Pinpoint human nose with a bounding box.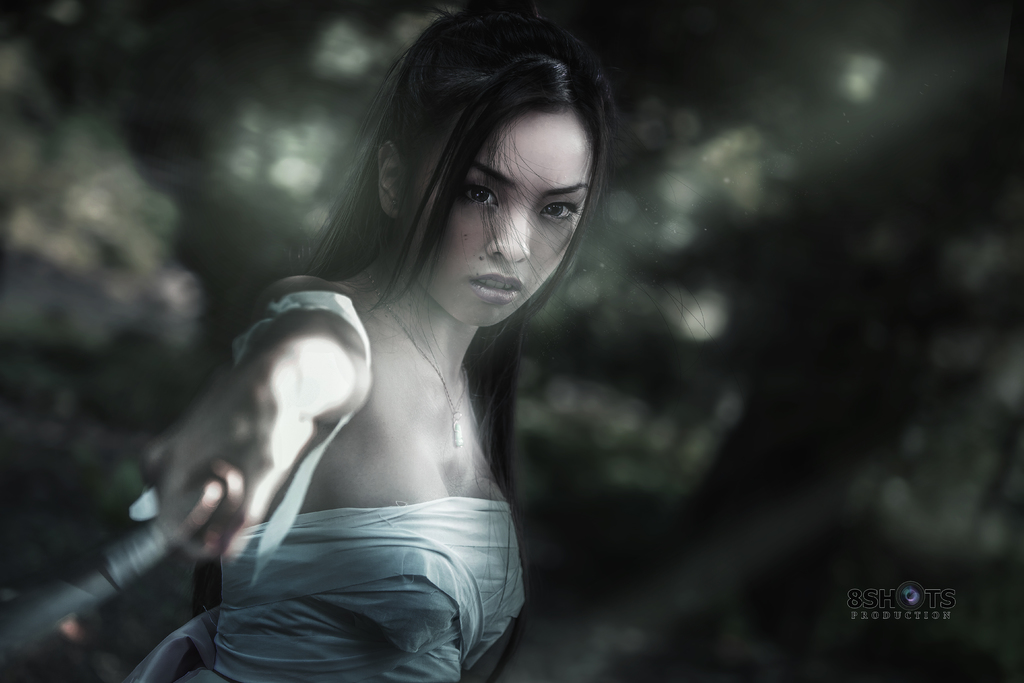
488:208:527:263.
